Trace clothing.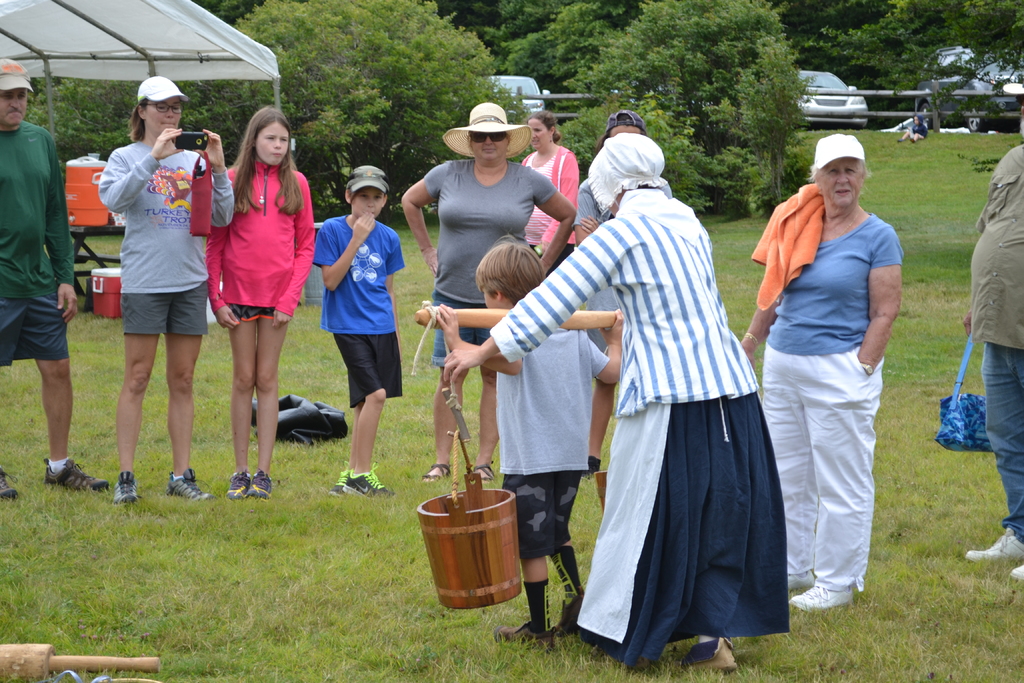
Traced to x1=752 y1=157 x2=900 y2=604.
